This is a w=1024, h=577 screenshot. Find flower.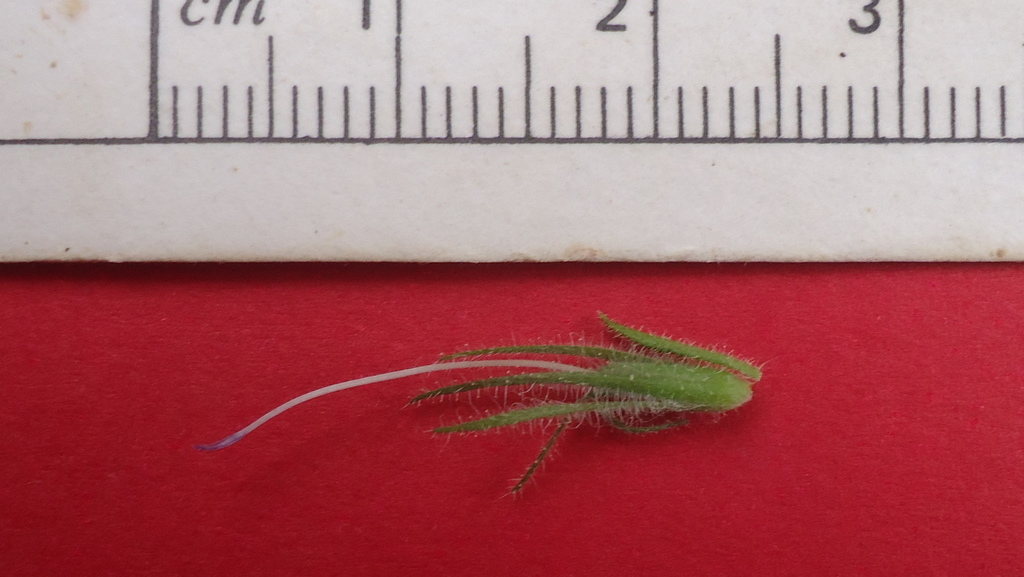
Bounding box: <bbox>195, 312, 766, 501</bbox>.
